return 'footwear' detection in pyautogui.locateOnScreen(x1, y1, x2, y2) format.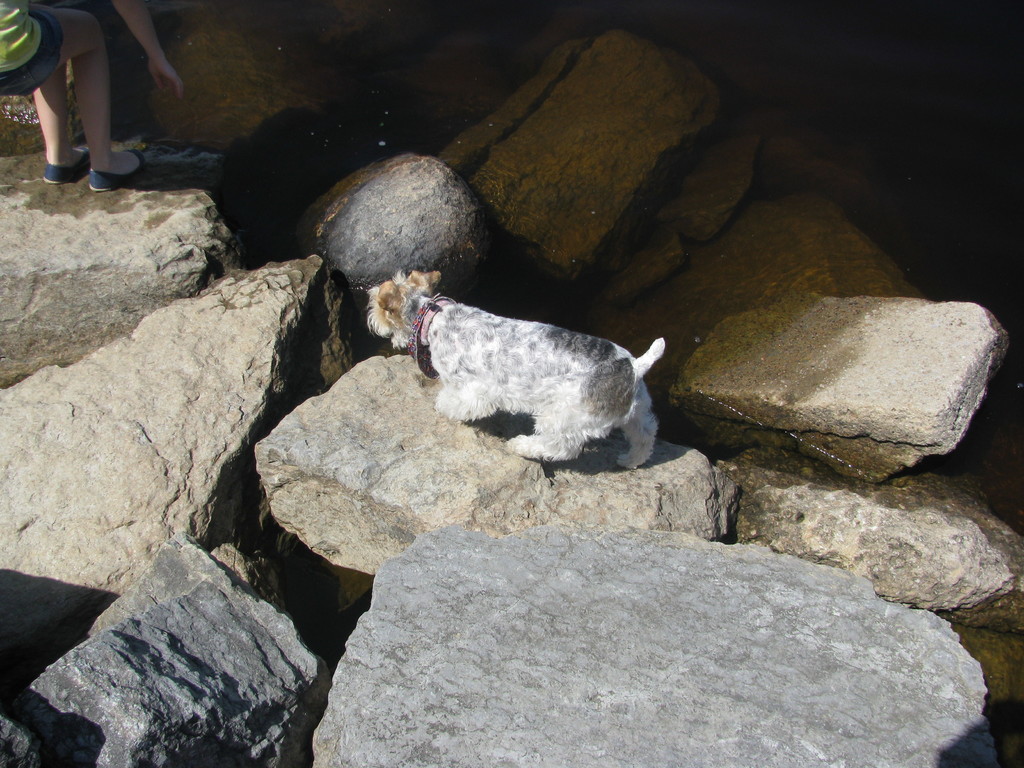
pyautogui.locateOnScreen(89, 145, 143, 188).
